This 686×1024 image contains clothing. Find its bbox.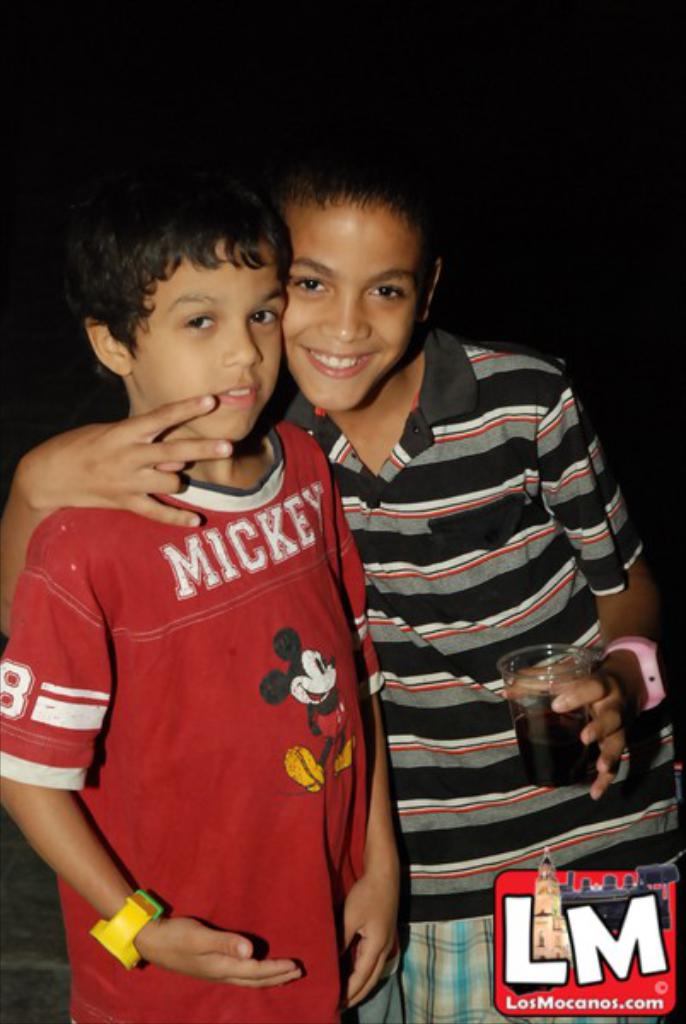
pyautogui.locateOnScreen(387, 928, 551, 1022).
